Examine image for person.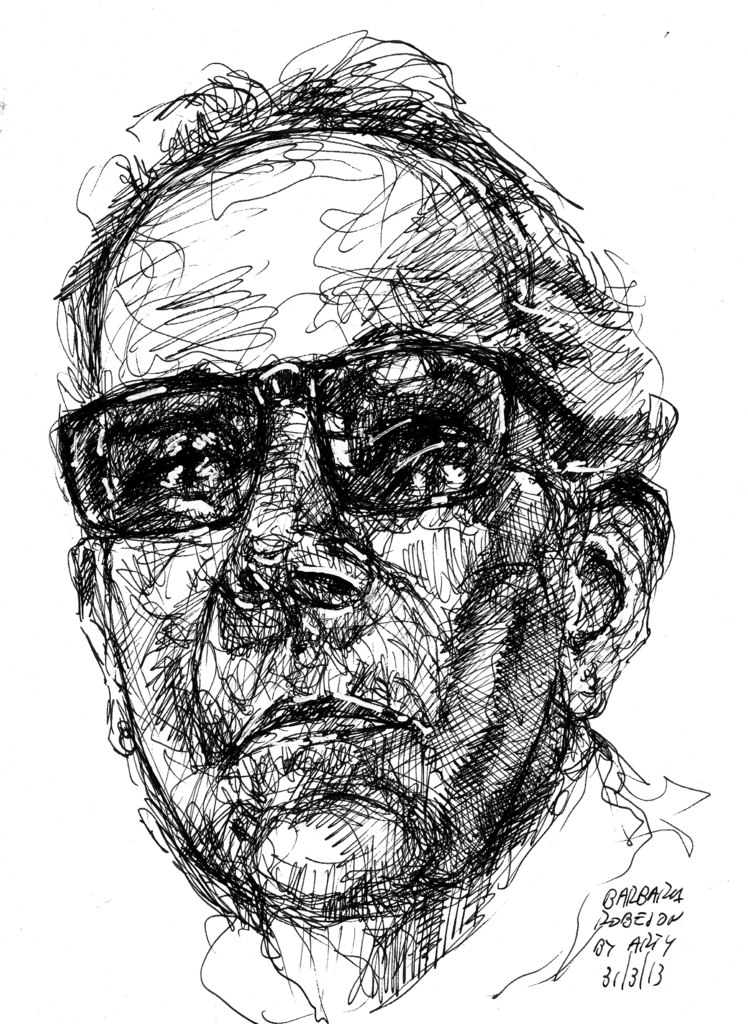
Examination result: select_region(53, 29, 681, 1019).
